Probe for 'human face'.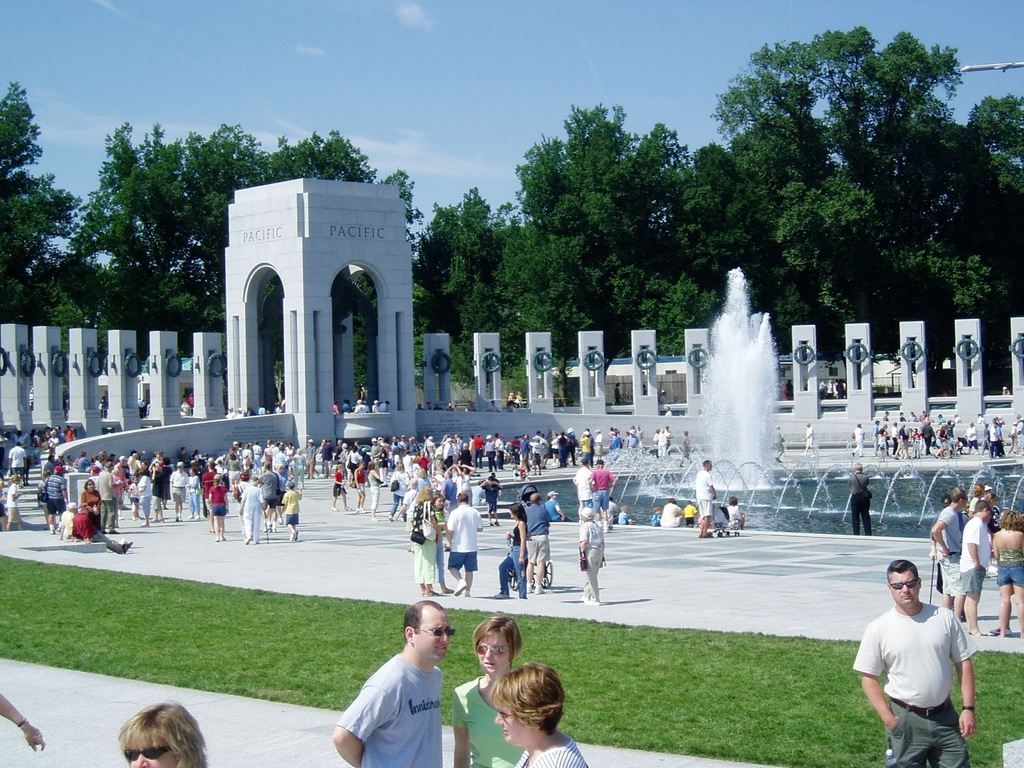
Probe result: 129,730,180,767.
